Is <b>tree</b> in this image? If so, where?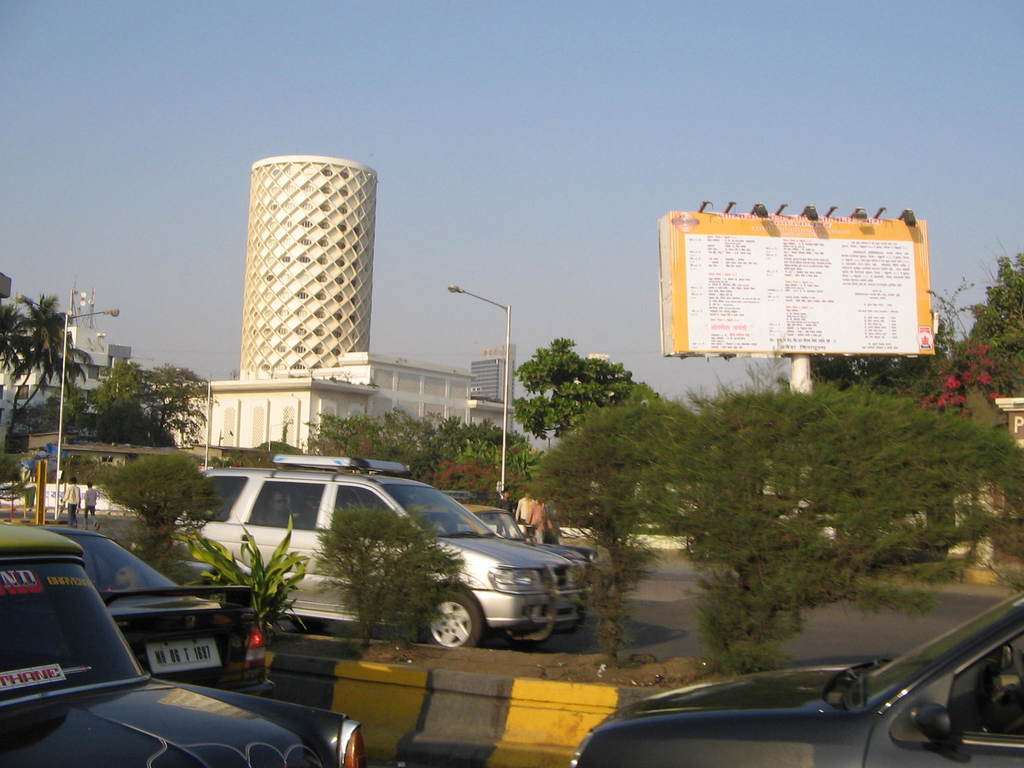
Yes, at [left=501, top=333, right=632, bottom=448].
